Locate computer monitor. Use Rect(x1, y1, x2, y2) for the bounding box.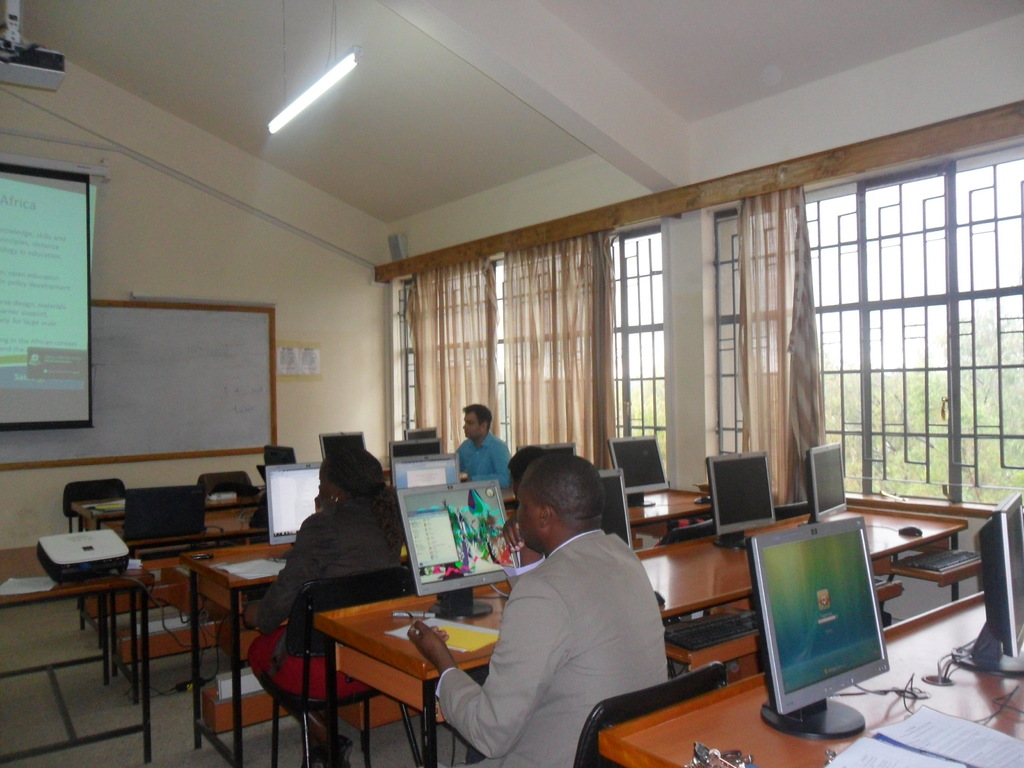
Rect(266, 461, 328, 558).
